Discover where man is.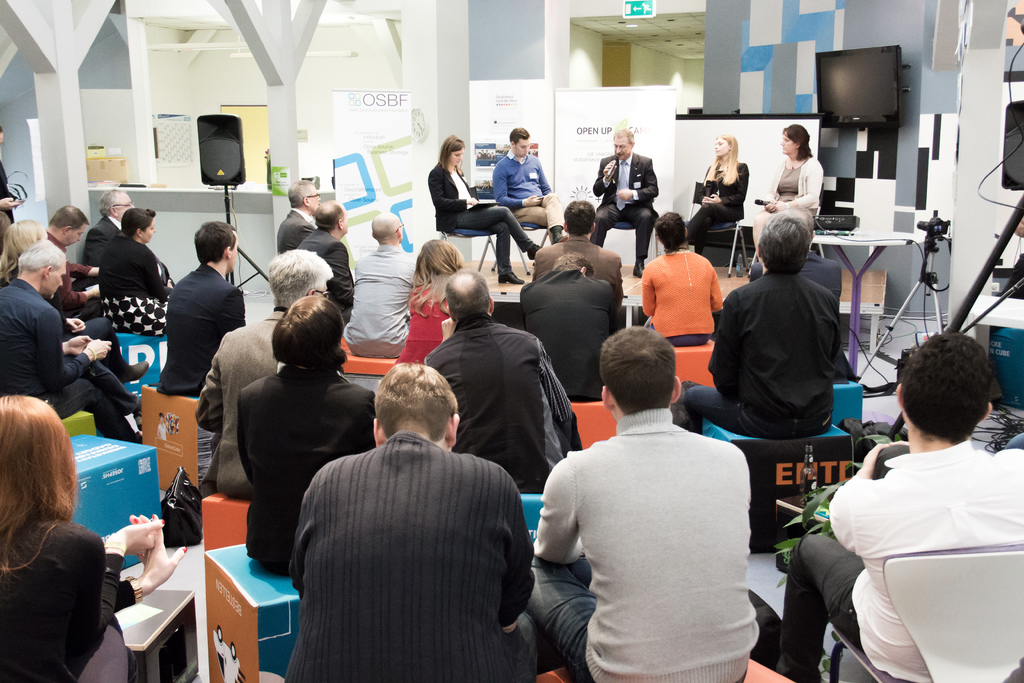
Discovered at l=682, t=213, r=838, b=431.
